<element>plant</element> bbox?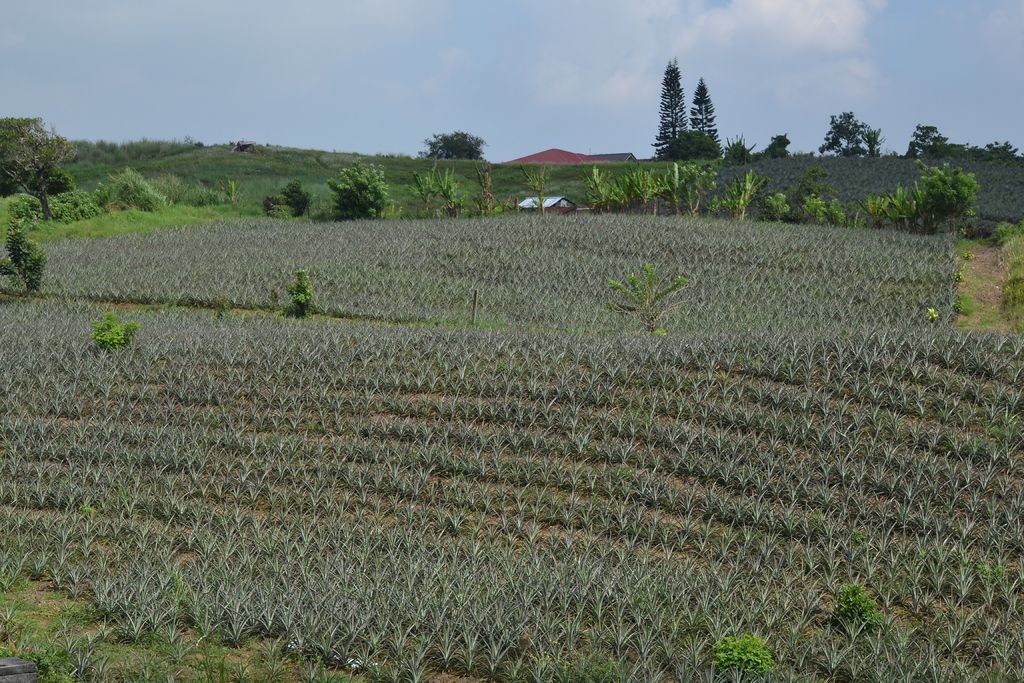
bbox=(867, 190, 886, 220)
